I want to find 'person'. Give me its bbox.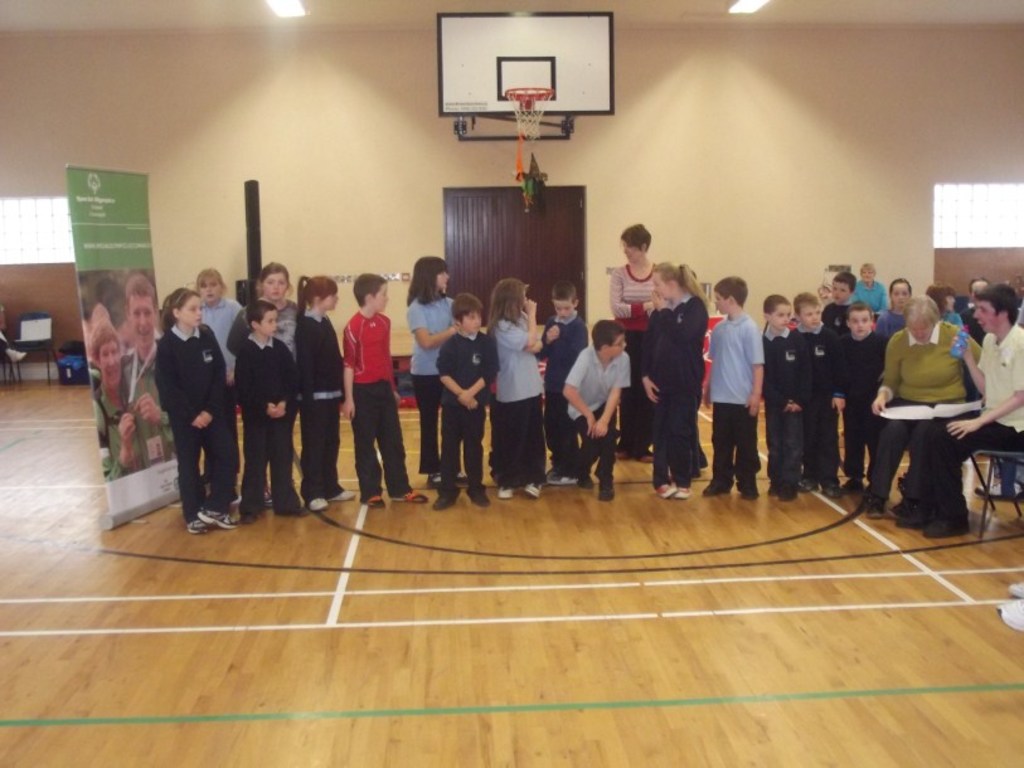
238,258,306,366.
